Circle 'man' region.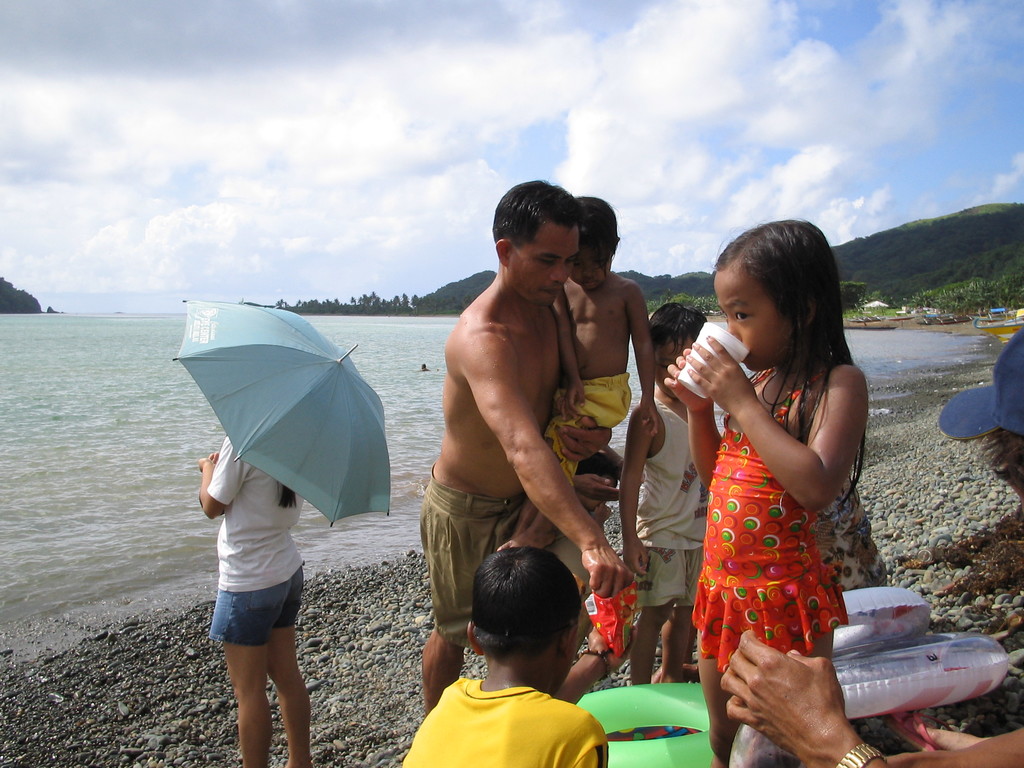
Region: [396,214,643,647].
